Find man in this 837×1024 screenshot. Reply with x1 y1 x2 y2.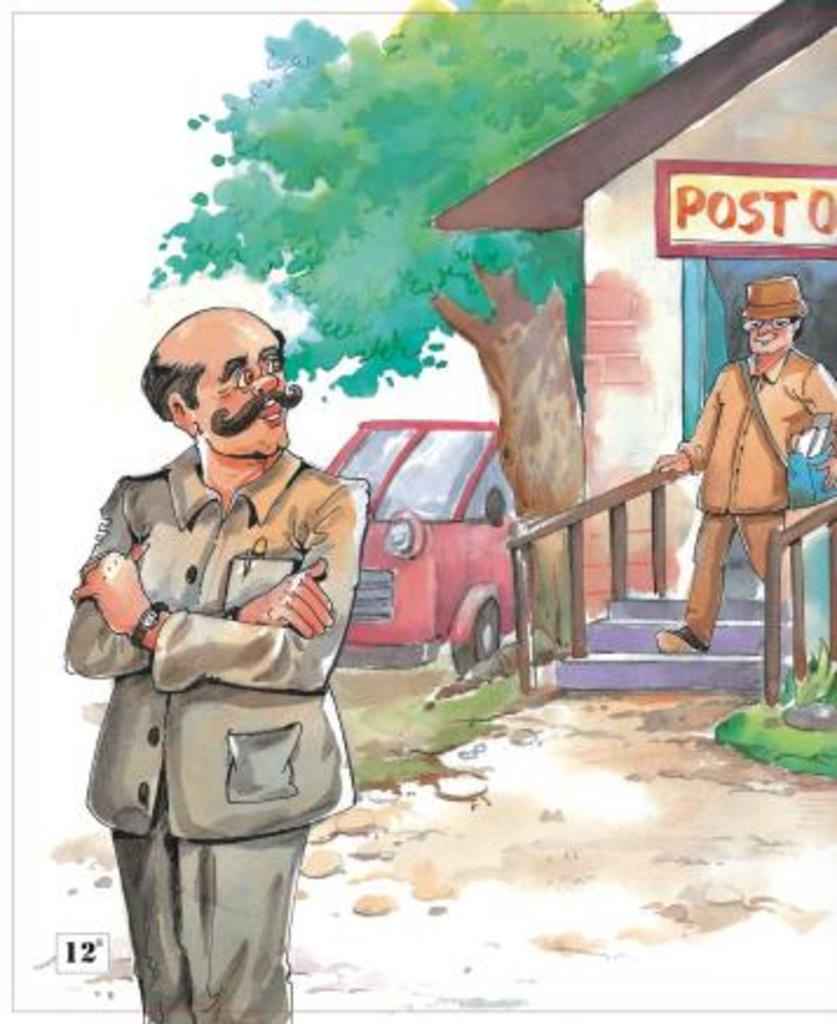
82 274 392 1003.
